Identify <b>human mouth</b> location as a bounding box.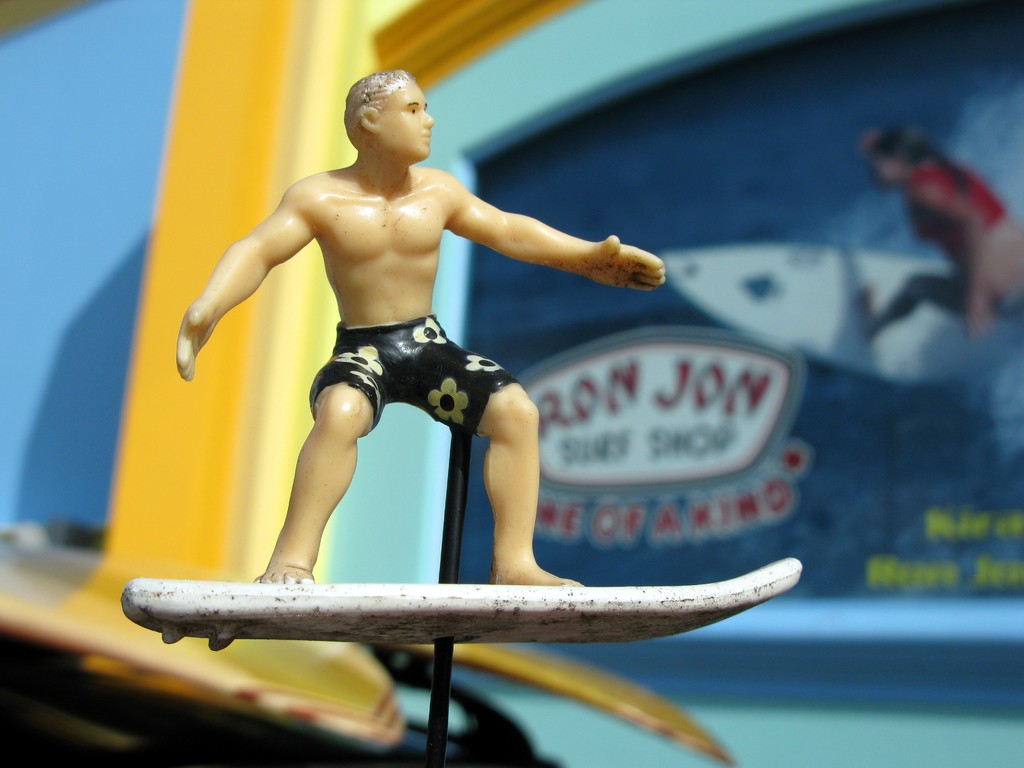
[x1=422, y1=132, x2=431, y2=143].
